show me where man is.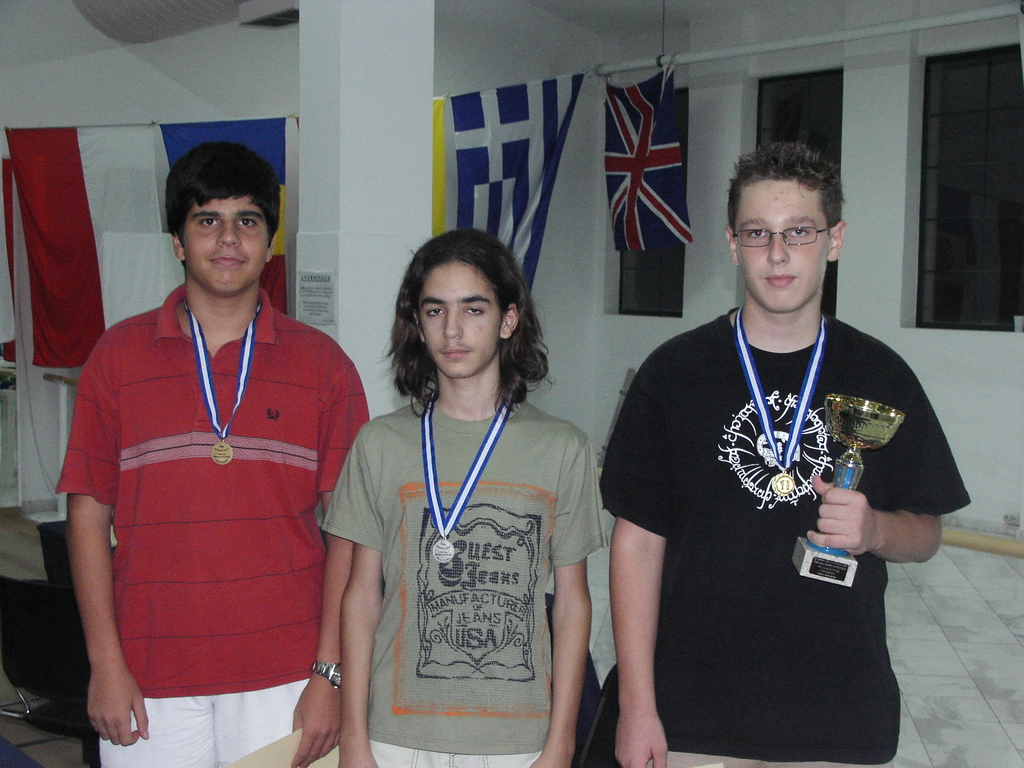
man is at (316,230,605,767).
